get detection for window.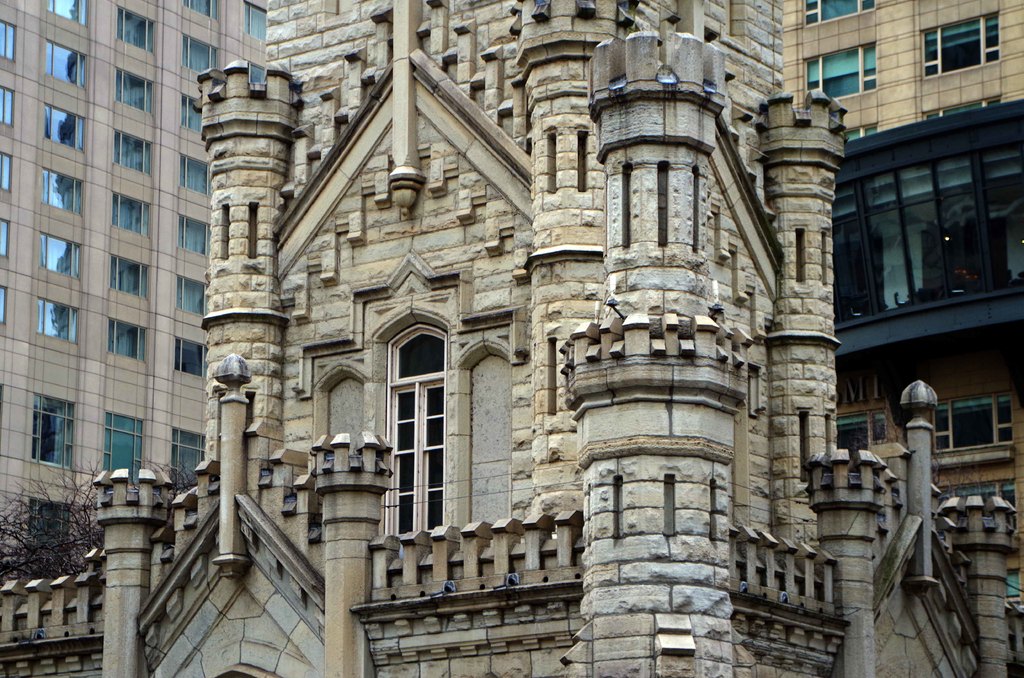
Detection: pyautogui.locateOnScreen(33, 395, 73, 469).
